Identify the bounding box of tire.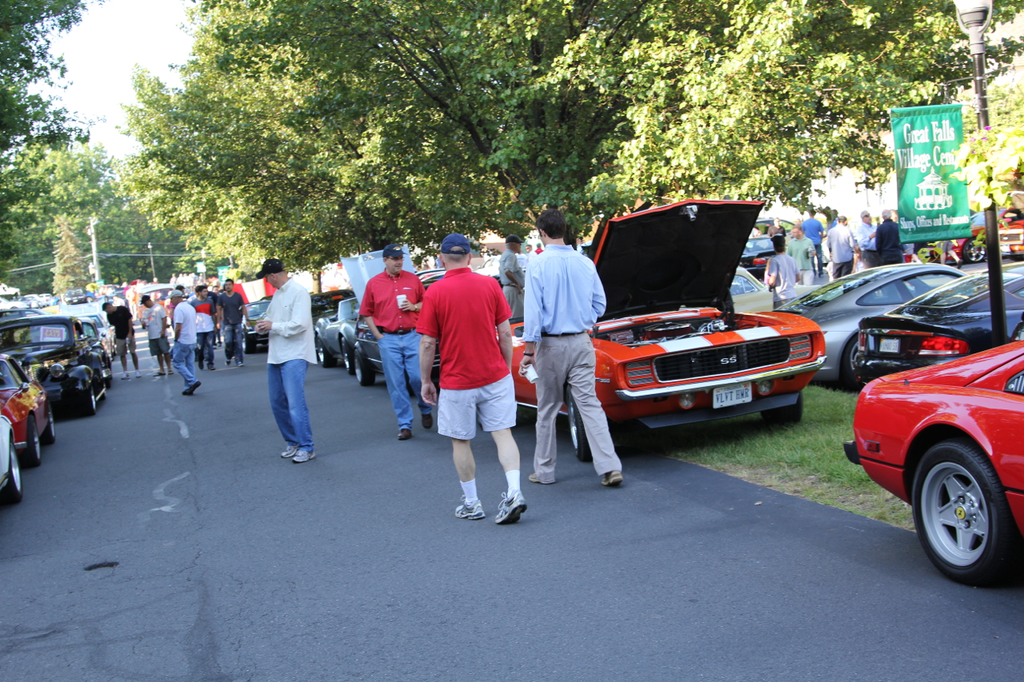
348/341/381/389.
